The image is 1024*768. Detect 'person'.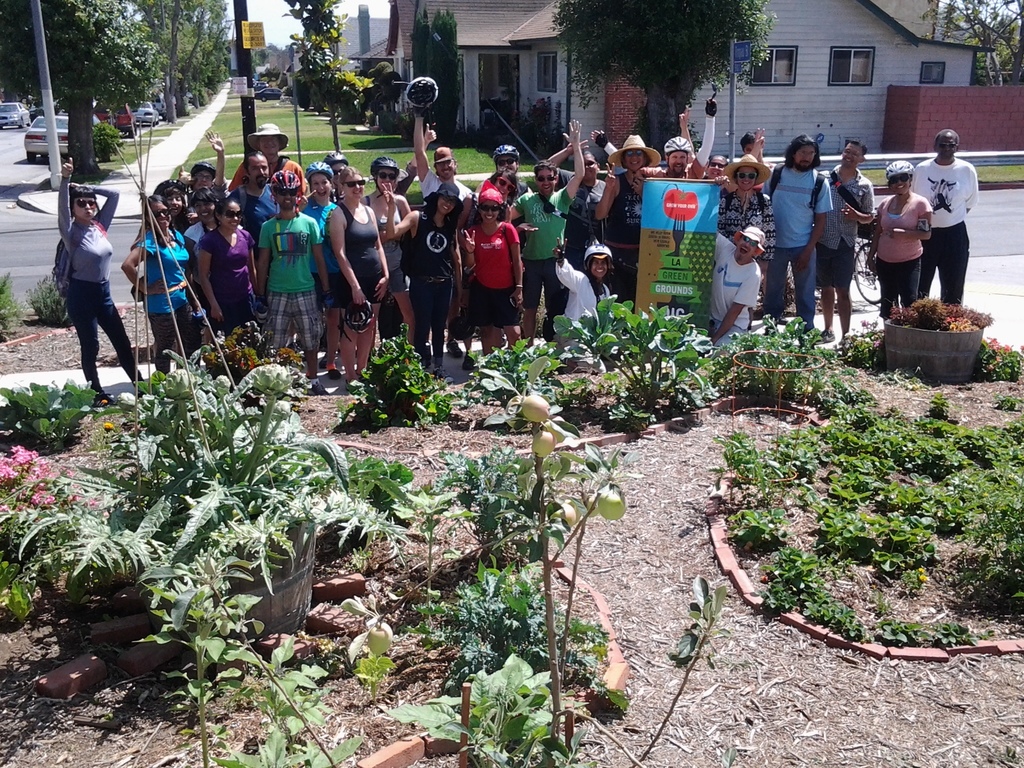
Detection: l=867, t=161, r=932, b=332.
